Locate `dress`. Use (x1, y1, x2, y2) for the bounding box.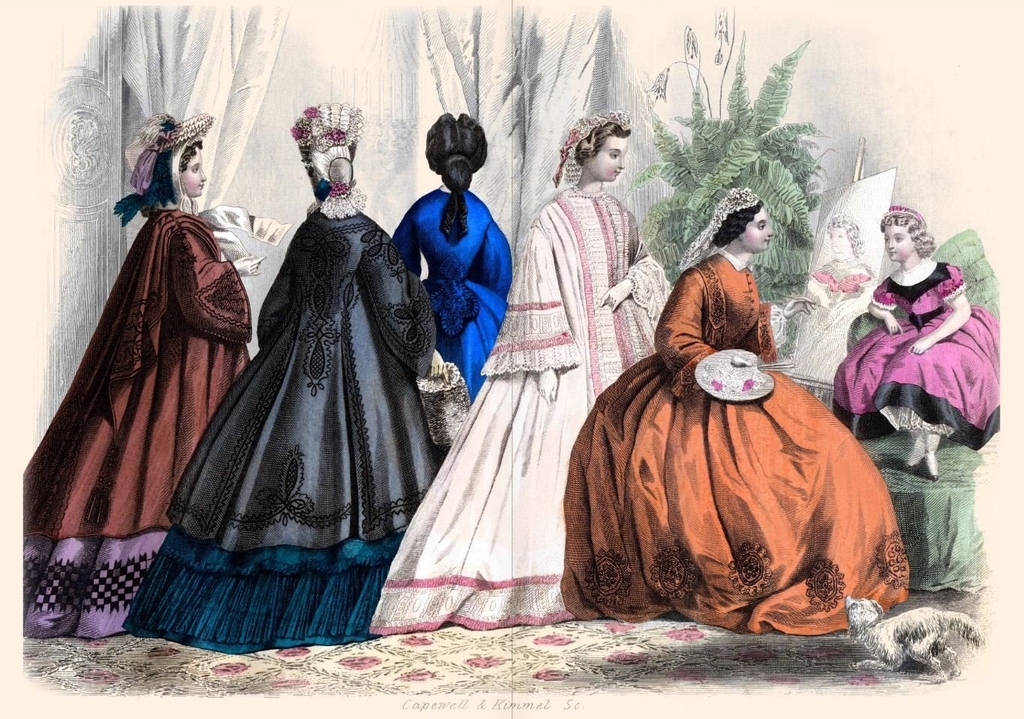
(120, 209, 446, 653).
